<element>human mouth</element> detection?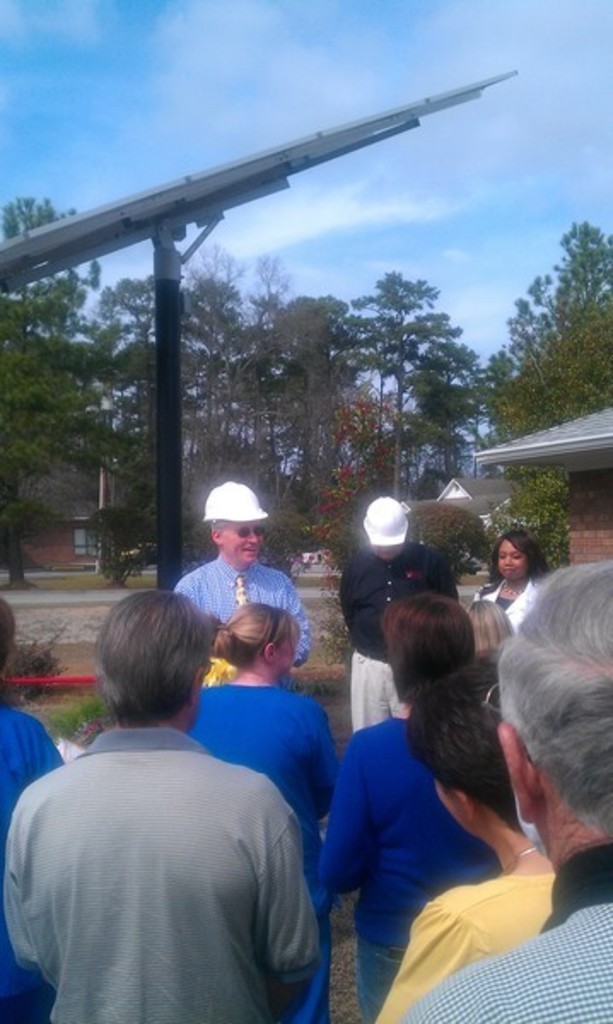
241 543 260 556
